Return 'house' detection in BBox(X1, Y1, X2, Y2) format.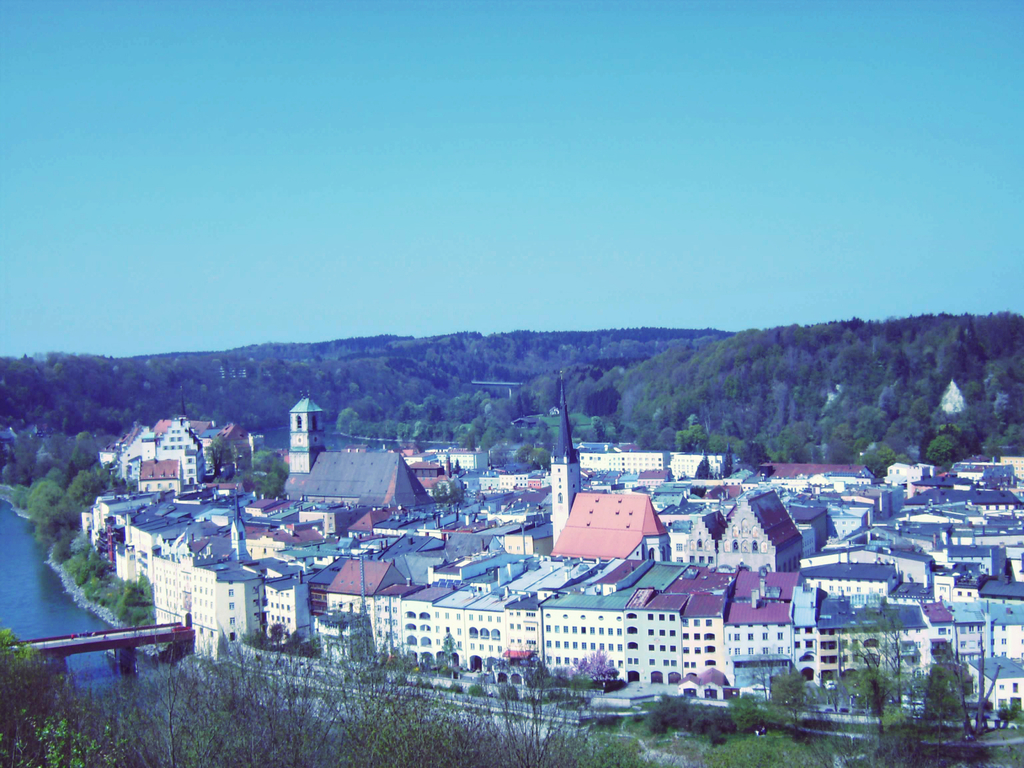
BBox(389, 543, 442, 597).
